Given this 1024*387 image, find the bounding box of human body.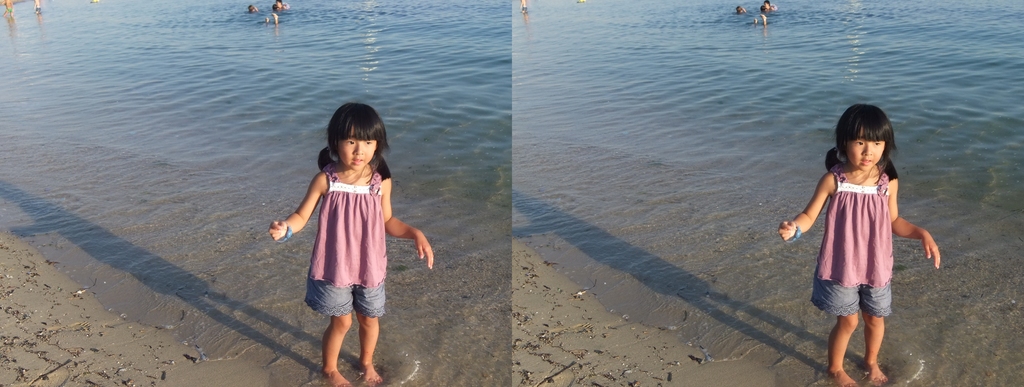
(287,108,412,386).
